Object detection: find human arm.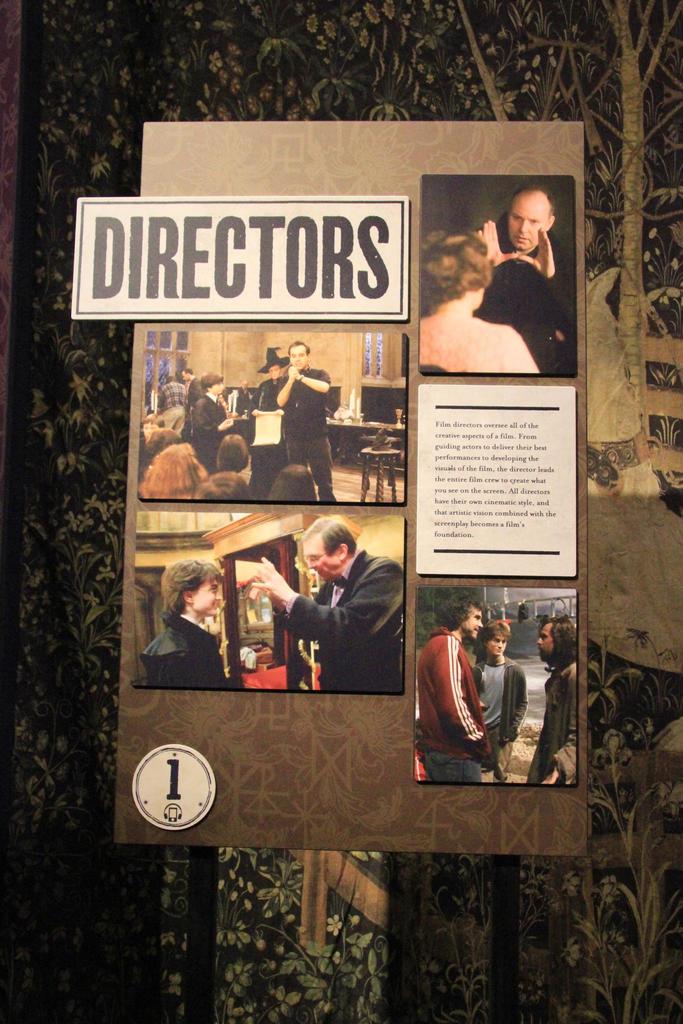
(436, 640, 493, 764).
